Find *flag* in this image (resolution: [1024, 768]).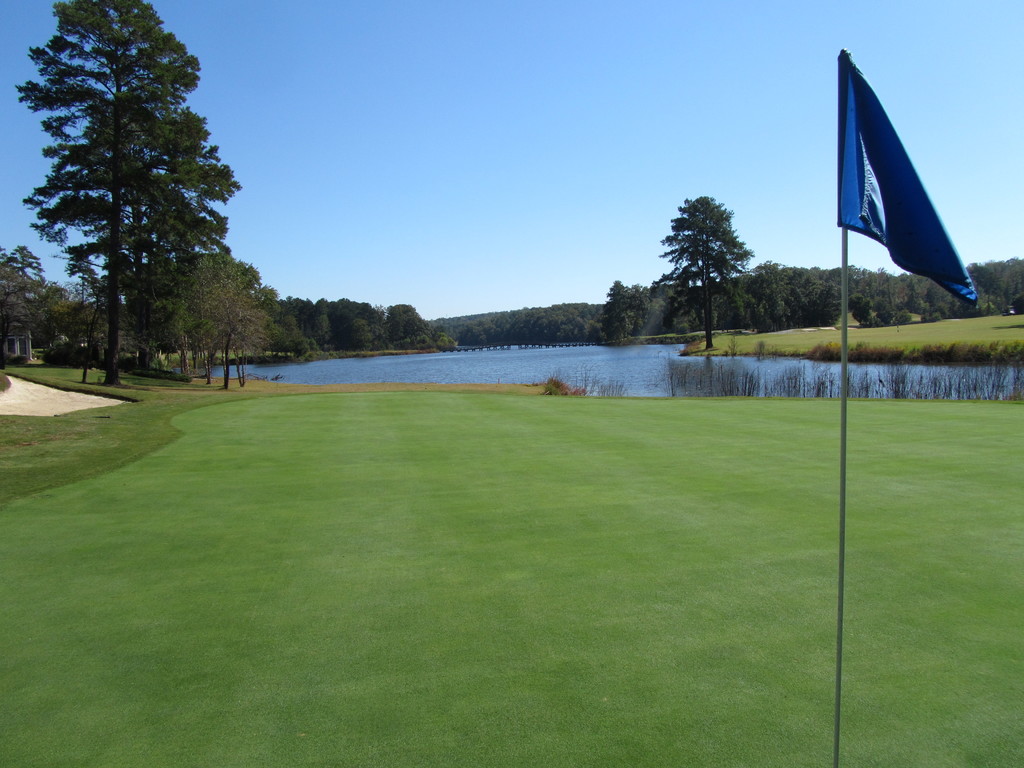
bbox(833, 26, 988, 326).
